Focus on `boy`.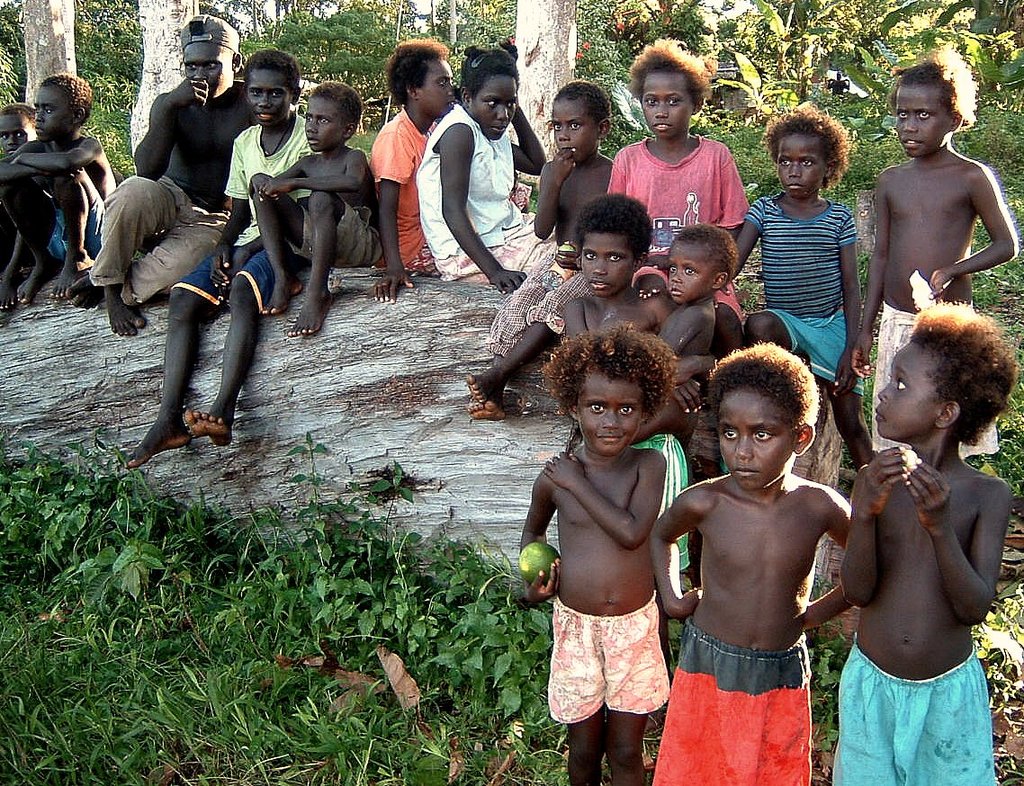
Focused at [x1=0, y1=100, x2=43, y2=170].
